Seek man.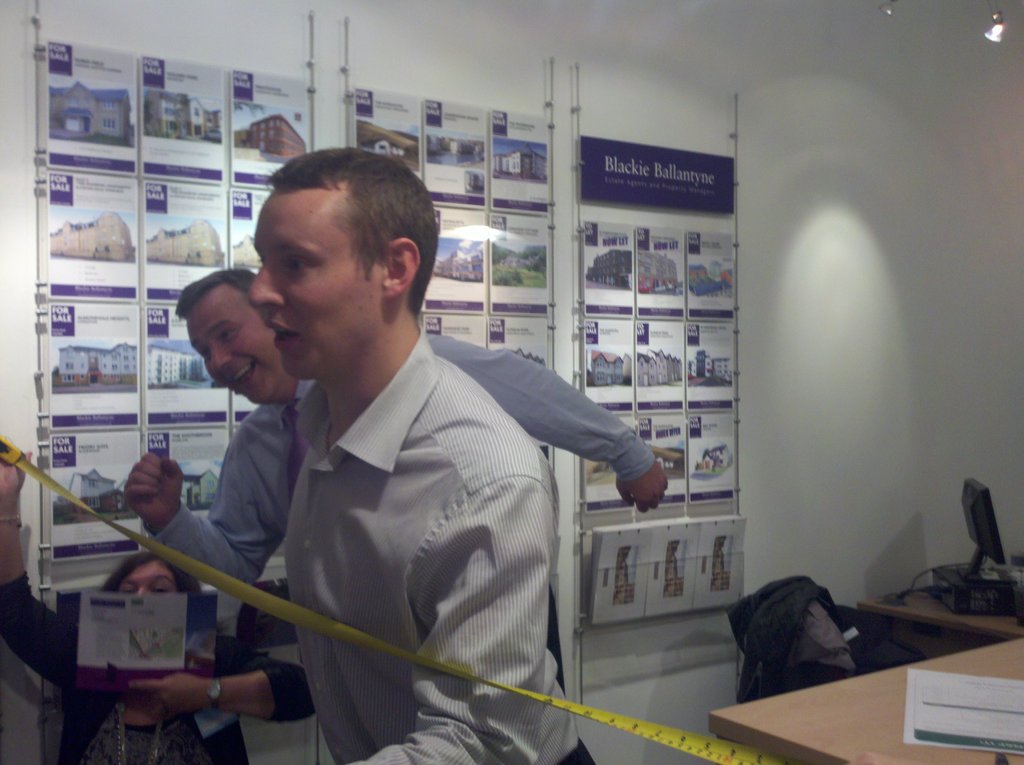
(x1=122, y1=268, x2=669, y2=764).
